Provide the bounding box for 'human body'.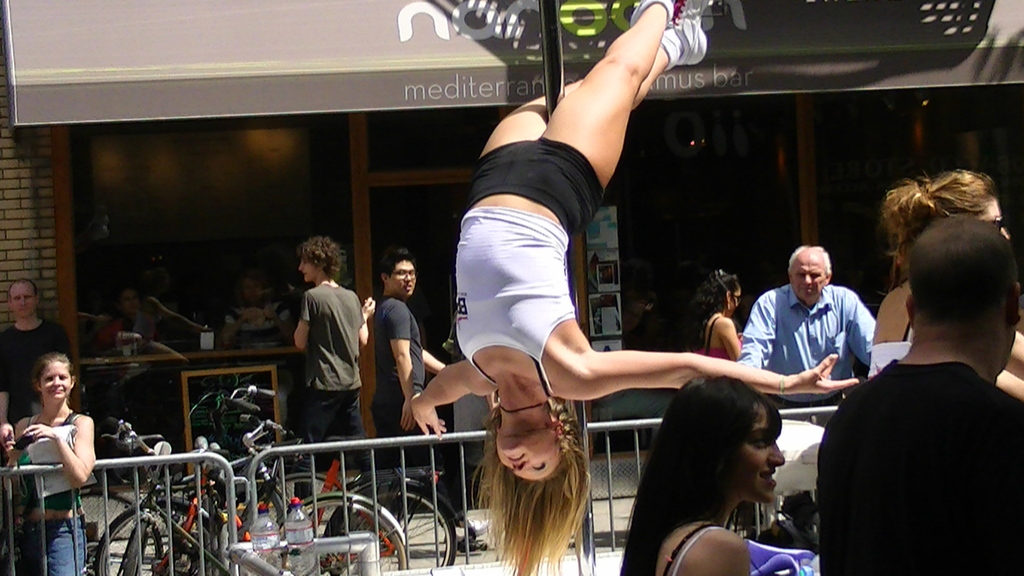
rect(0, 276, 72, 420).
